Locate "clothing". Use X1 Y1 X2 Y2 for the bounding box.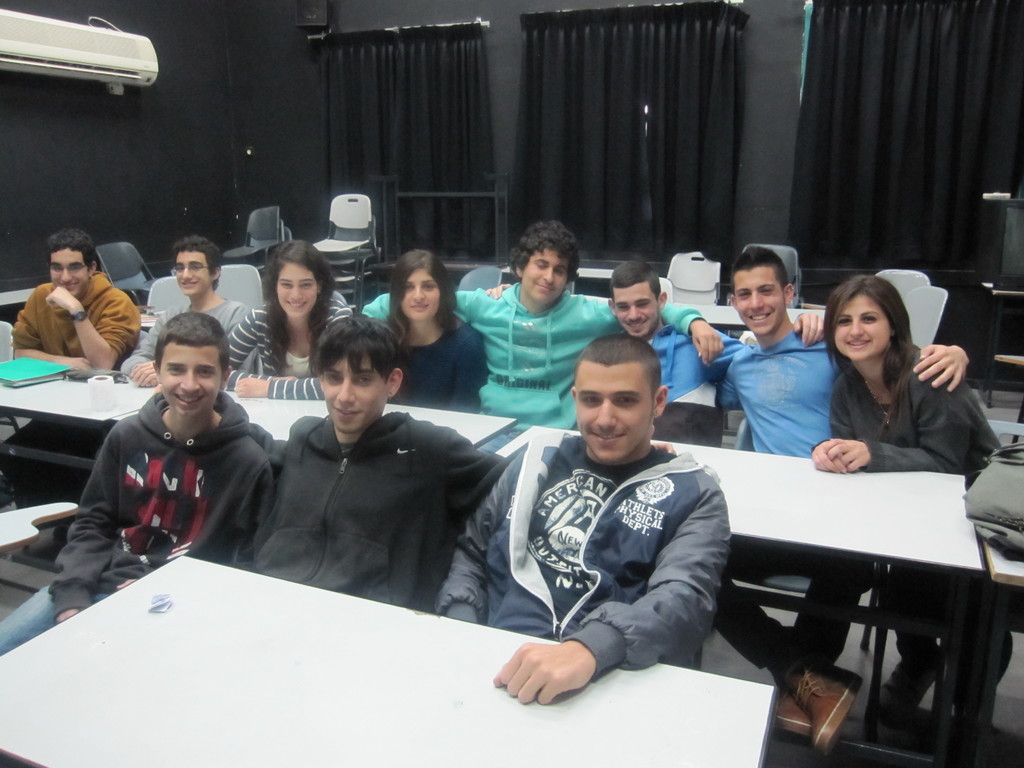
652 323 745 403.
